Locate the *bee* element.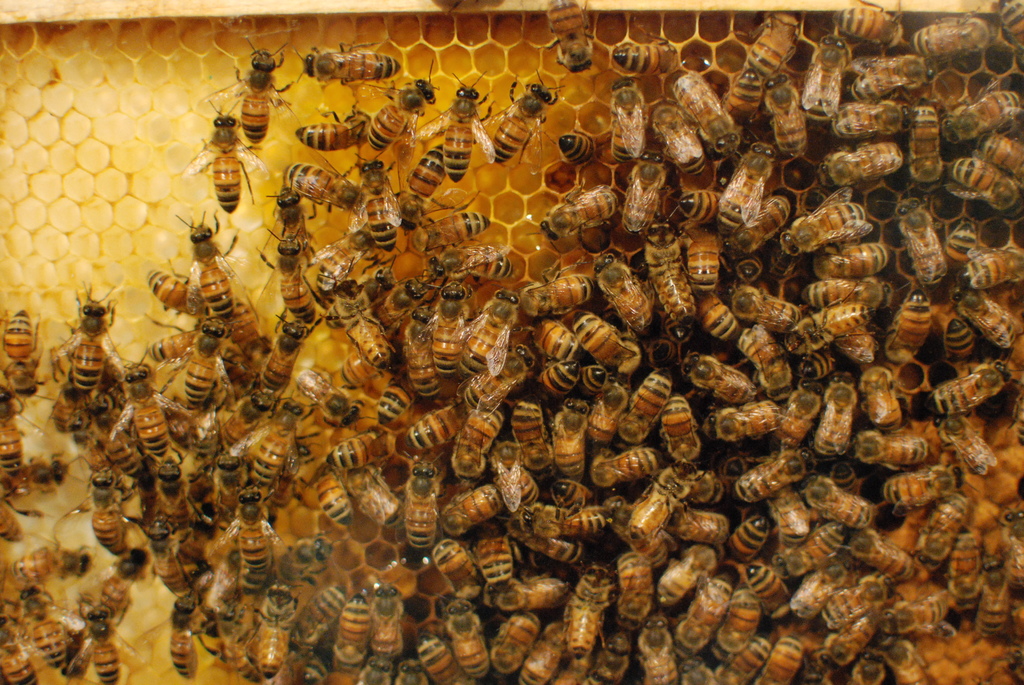
Element bbox: 352/651/394/684.
